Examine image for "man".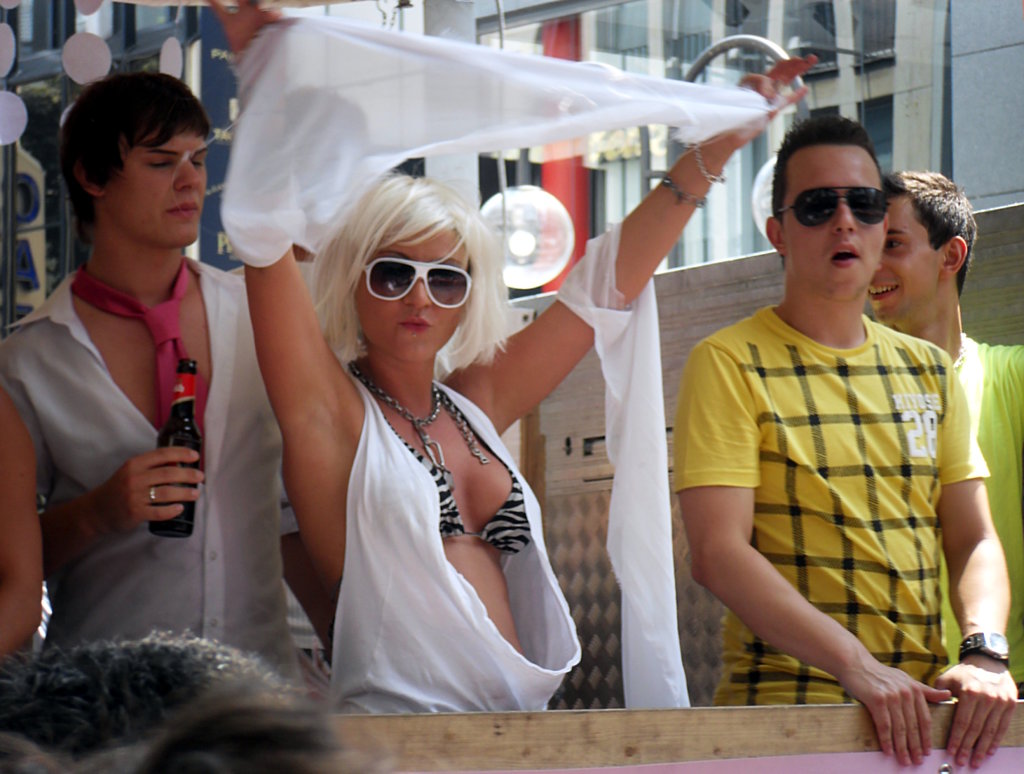
Examination result: locate(0, 67, 332, 672).
